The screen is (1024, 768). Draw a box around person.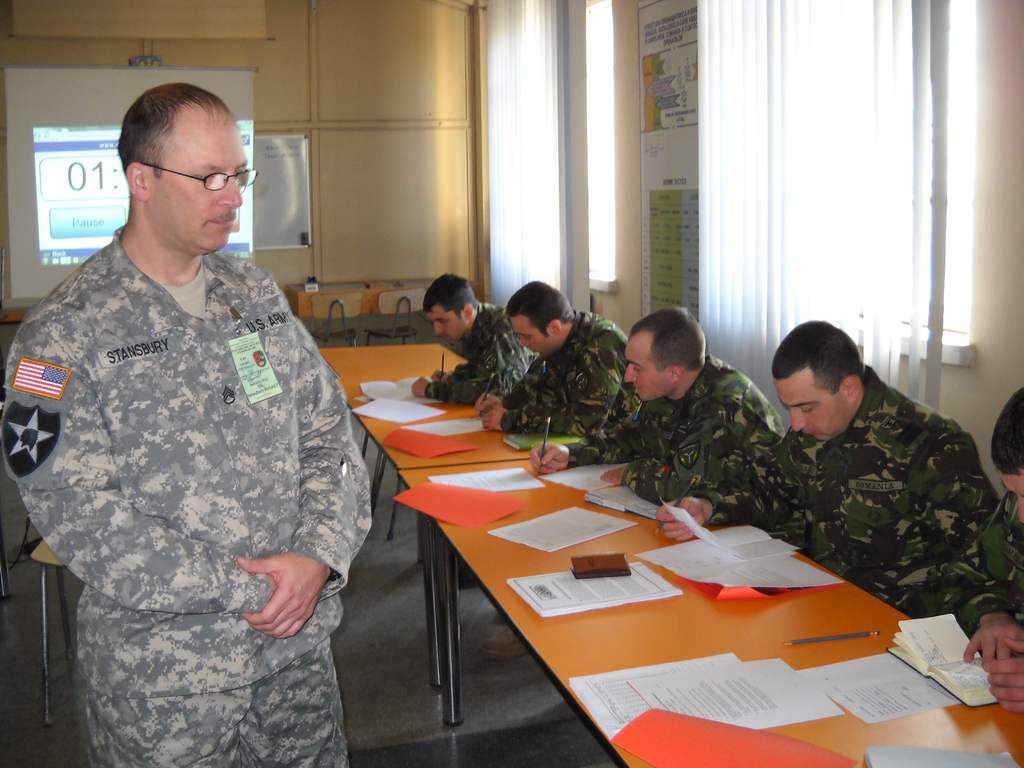
[518,292,784,509].
